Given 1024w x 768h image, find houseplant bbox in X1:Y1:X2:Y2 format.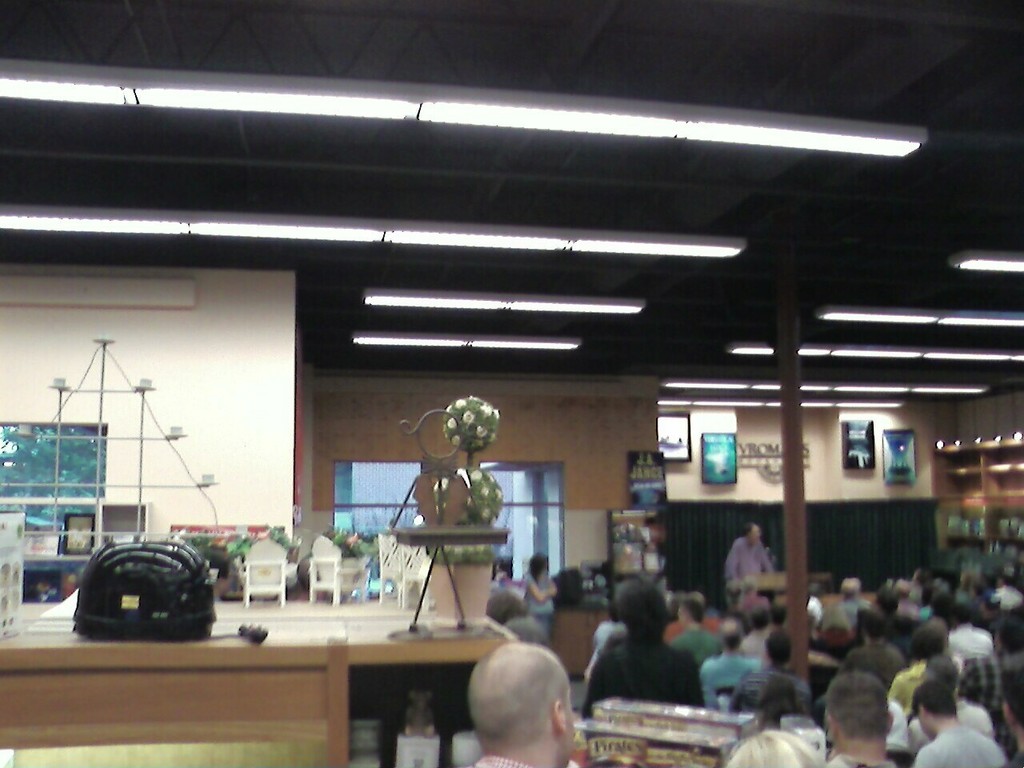
415:391:501:629.
